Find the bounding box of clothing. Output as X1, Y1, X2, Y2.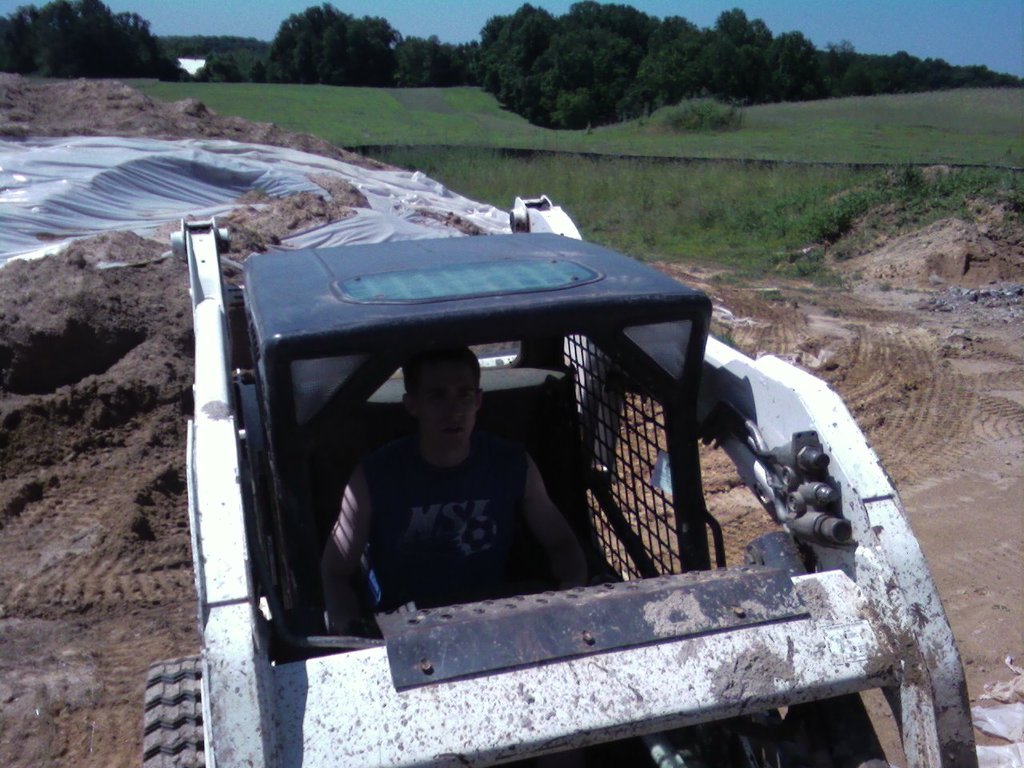
354, 442, 535, 630.
